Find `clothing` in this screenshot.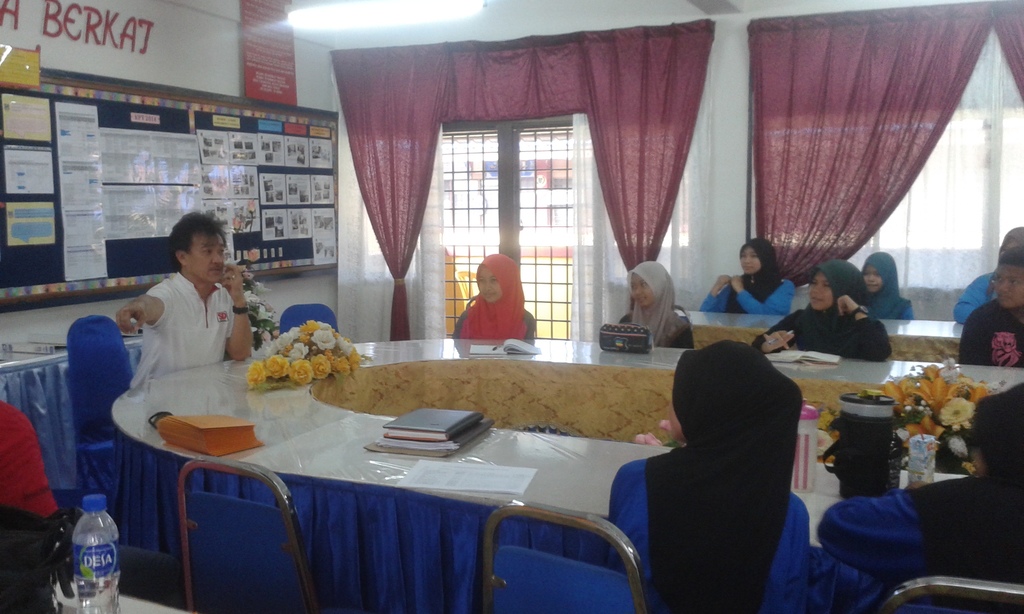
The bounding box for `clothing` is [698, 239, 797, 317].
